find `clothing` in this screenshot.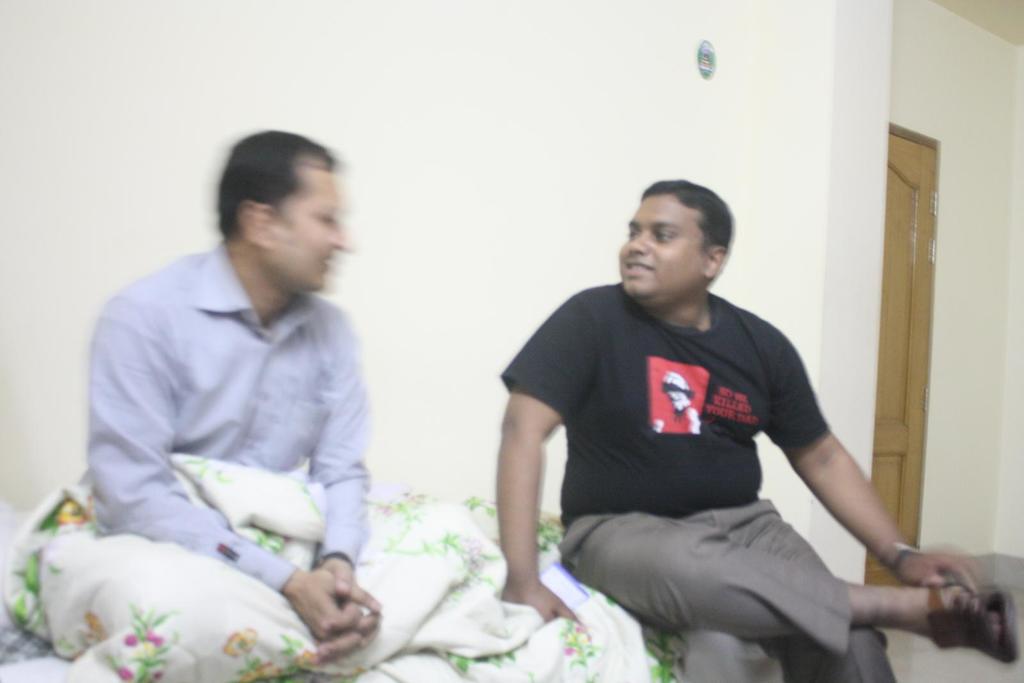
The bounding box for `clothing` is (513,251,916,639).
